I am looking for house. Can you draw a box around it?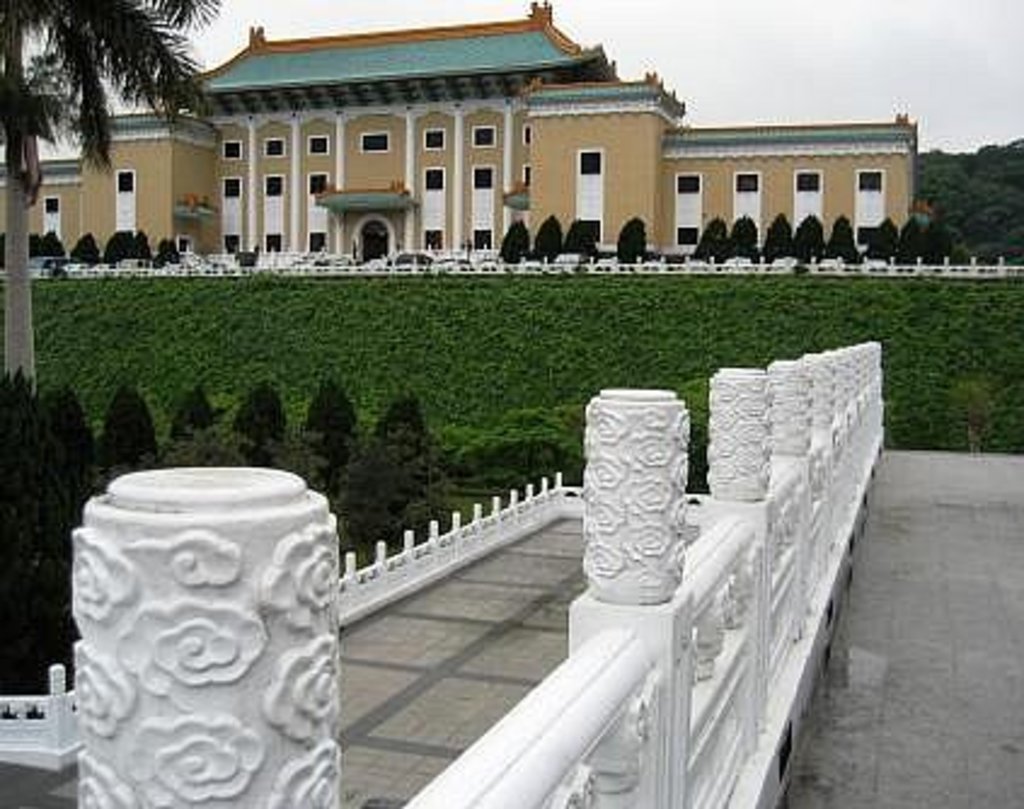
Sure, the bounding box is detection(225, 17, 574, 249).
